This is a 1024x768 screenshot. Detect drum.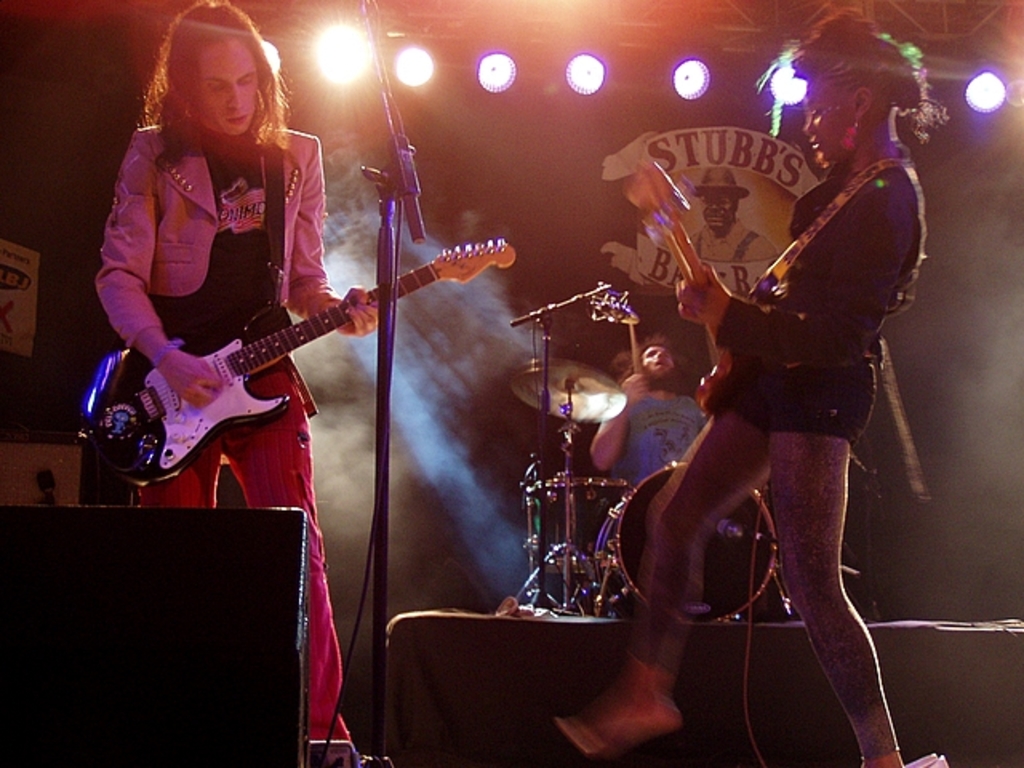
(594, 462, 776, 629).
